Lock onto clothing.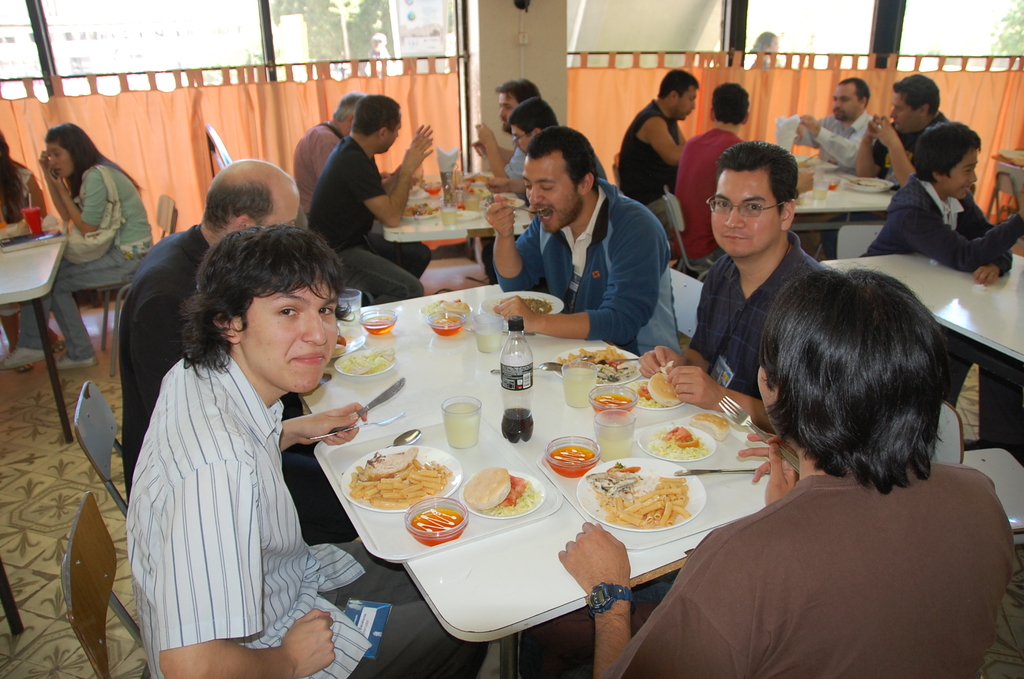
Locked: [125,342,479,678].
